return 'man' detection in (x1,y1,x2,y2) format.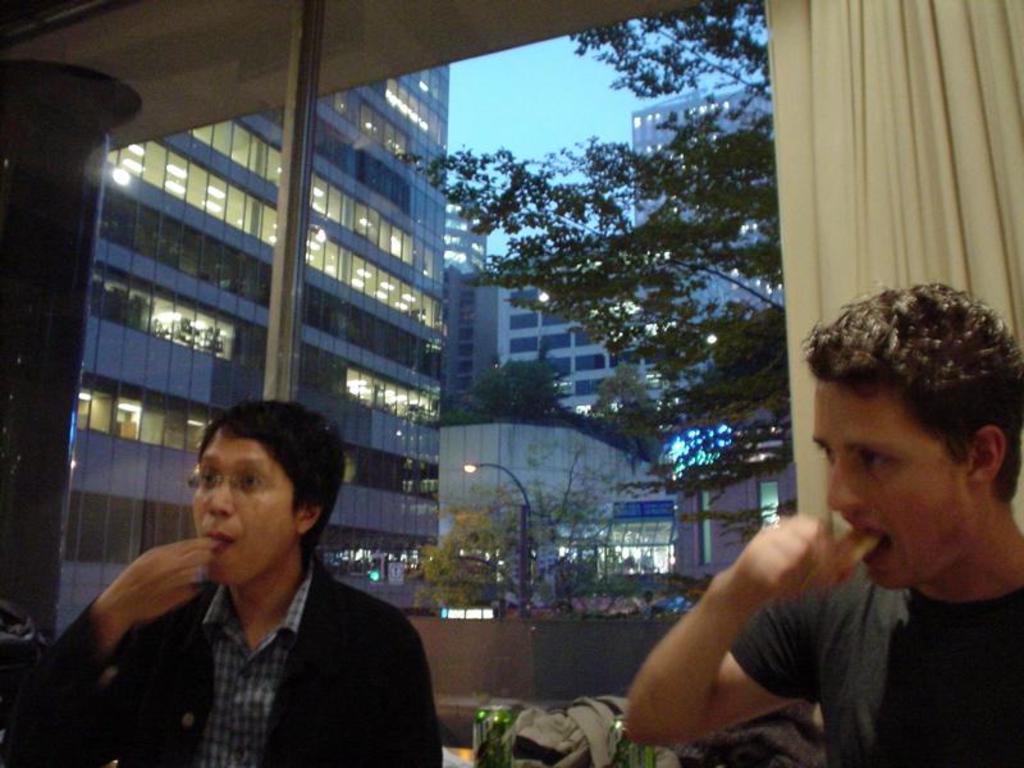
(0,389,440,767).
